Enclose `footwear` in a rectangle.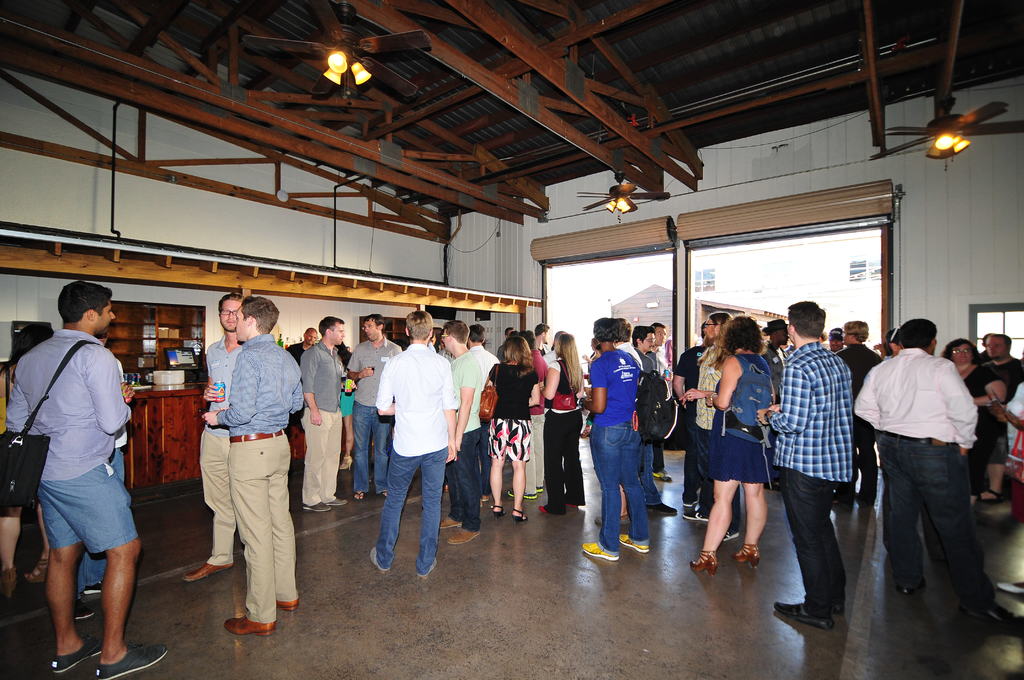
441 480 449 492.
